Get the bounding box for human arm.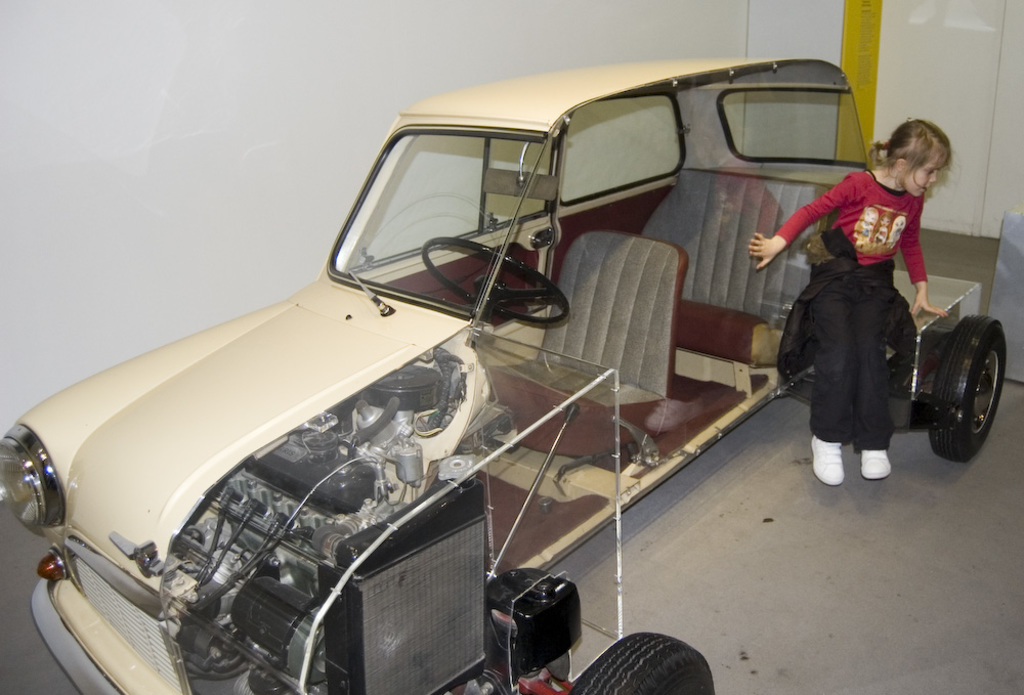
rect(903, 201, 945, 315).
